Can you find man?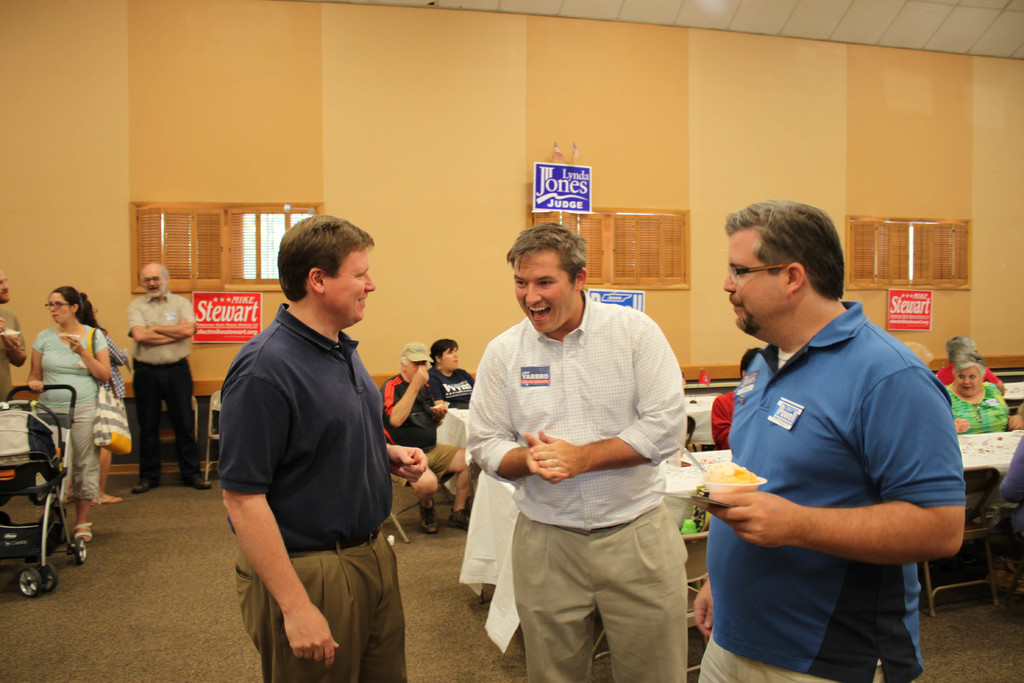
Yes, bounding box: (459, 212, 684, 682).
